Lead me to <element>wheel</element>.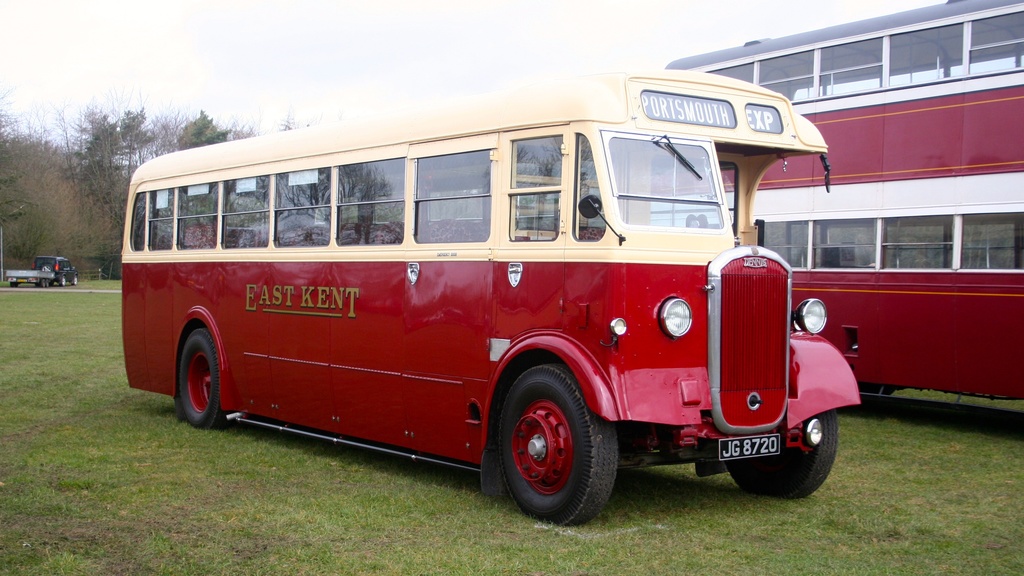
Lead to 169 328 230 432.
